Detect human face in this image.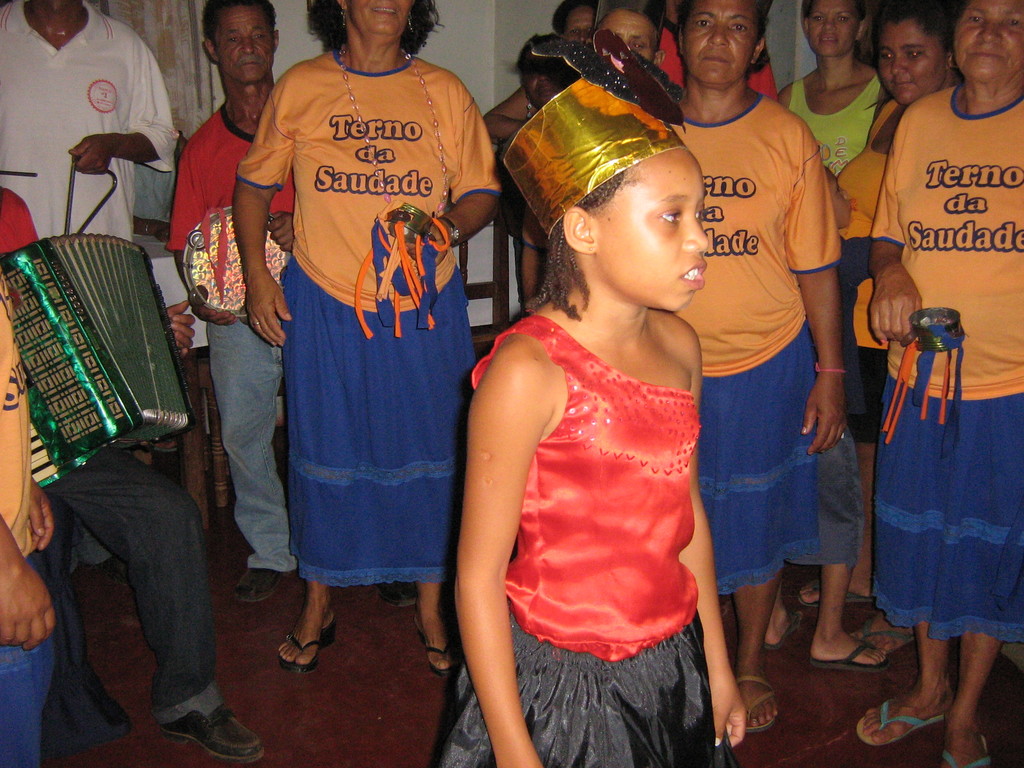
Detection: pyautogui.locateOnScreen(956, 0, 1023, 82).
